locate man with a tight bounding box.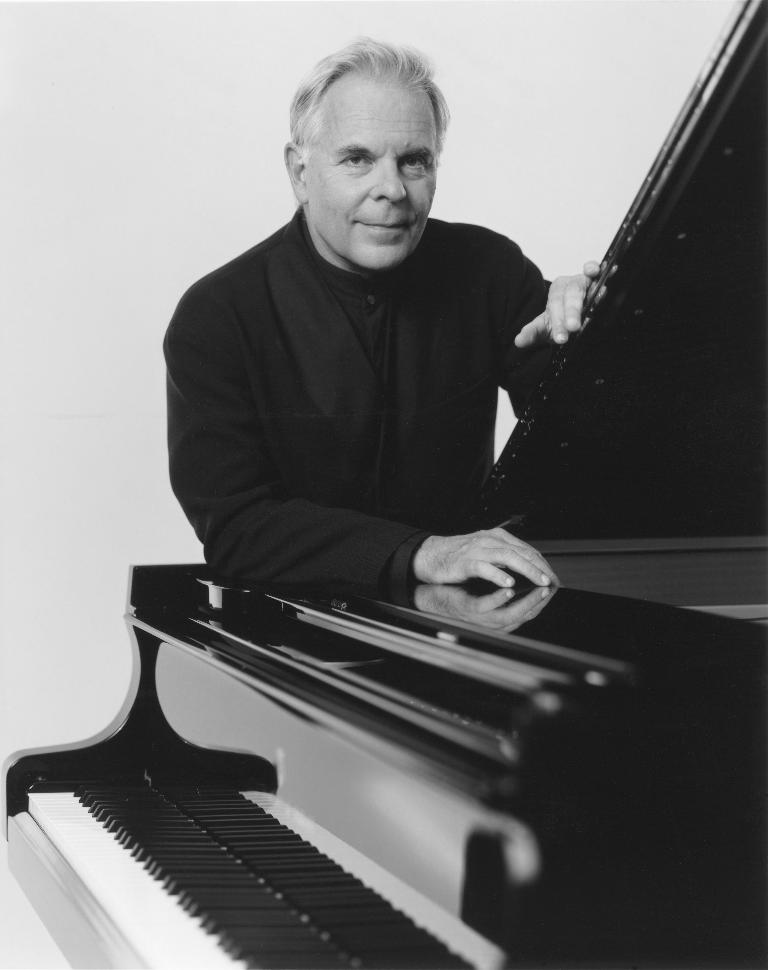
161 70 611 666.
